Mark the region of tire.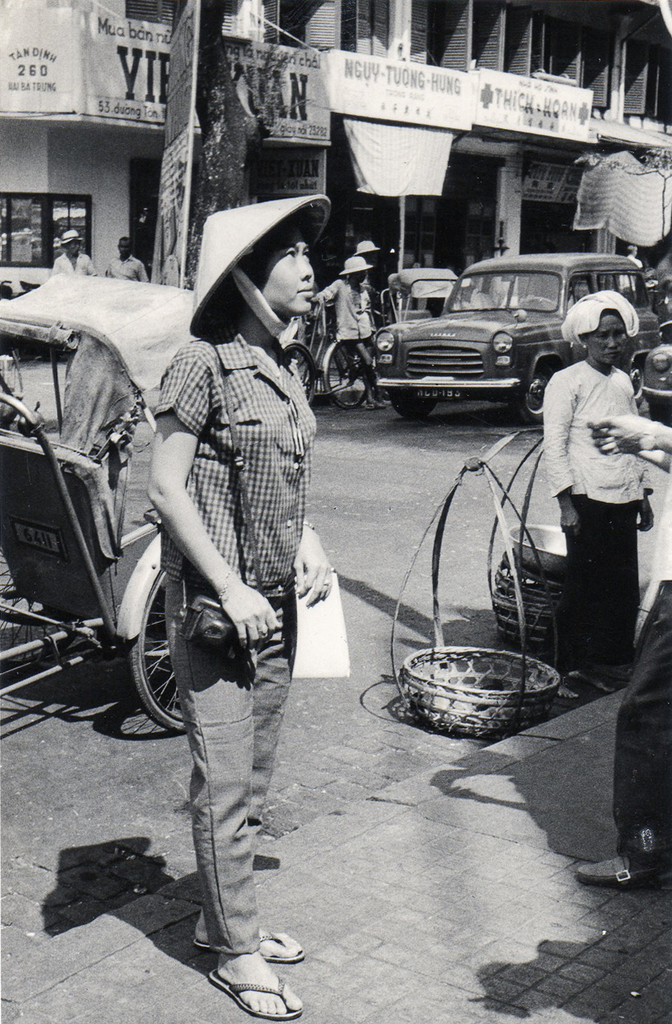
Region: {"x1": 0, "y1": 542, "x2": 74, "y2": 666}.
